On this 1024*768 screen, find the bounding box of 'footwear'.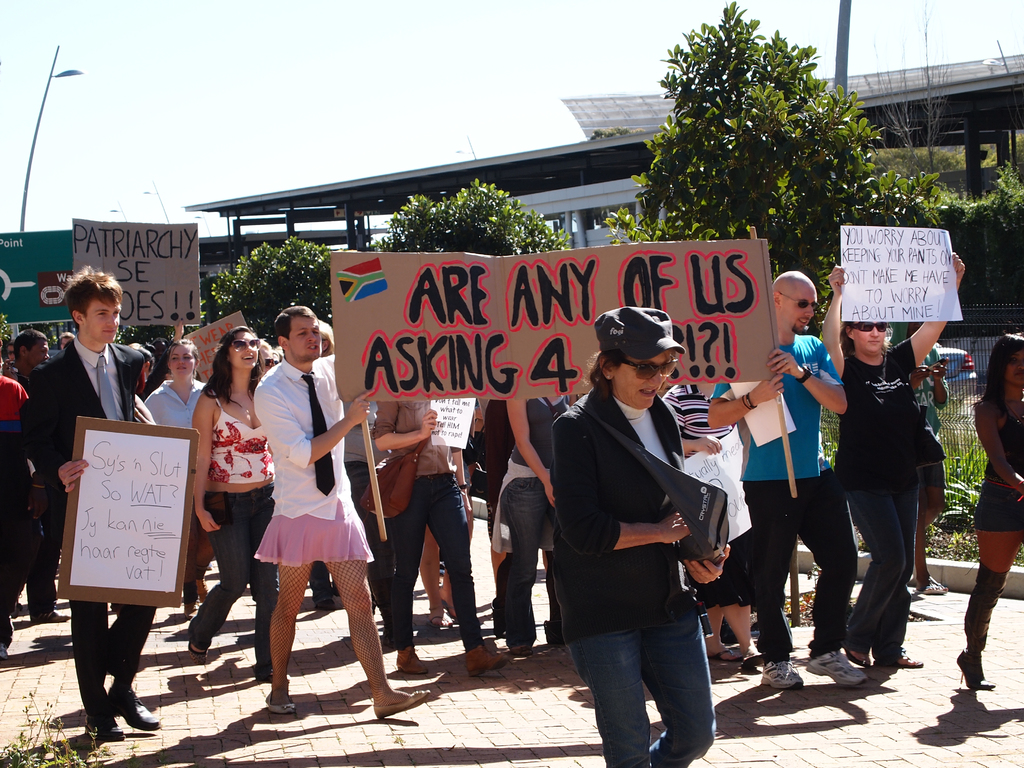
Bounding box: box(953, 648, 996, 688).
